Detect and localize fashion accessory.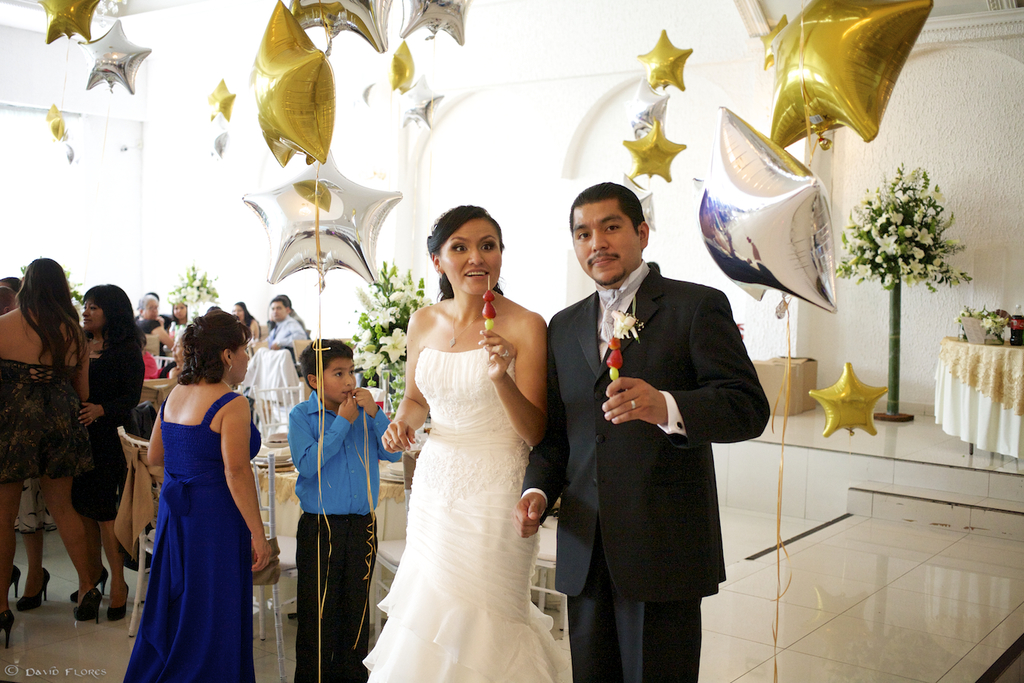
Localized at <box>451,297,485,347</box>.
